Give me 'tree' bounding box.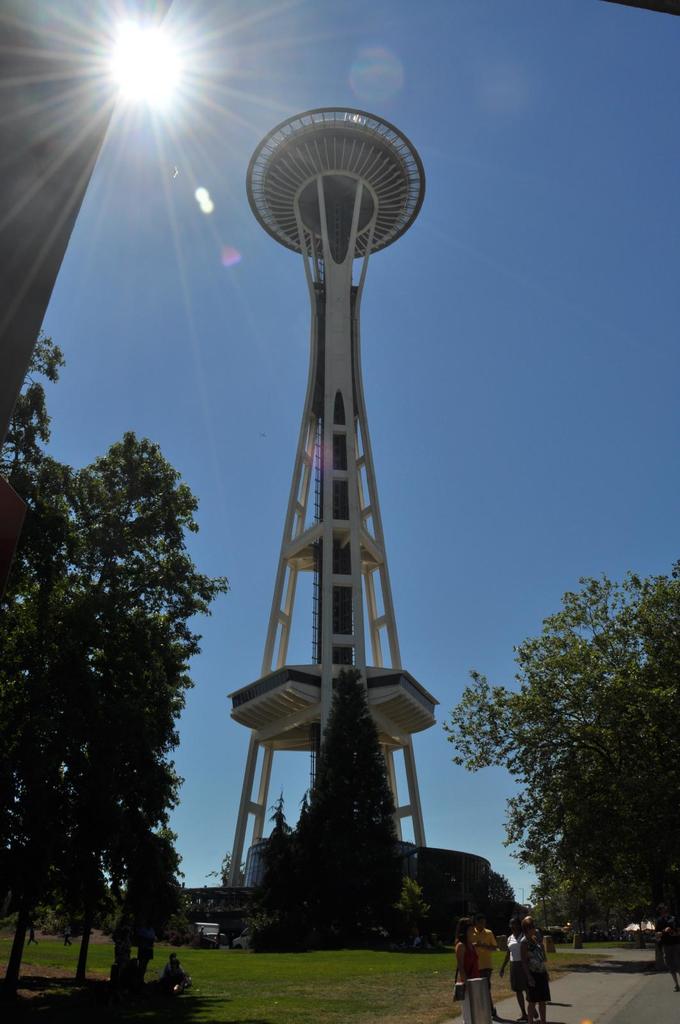
(left=13, top=433, right=230, bottom=980).
